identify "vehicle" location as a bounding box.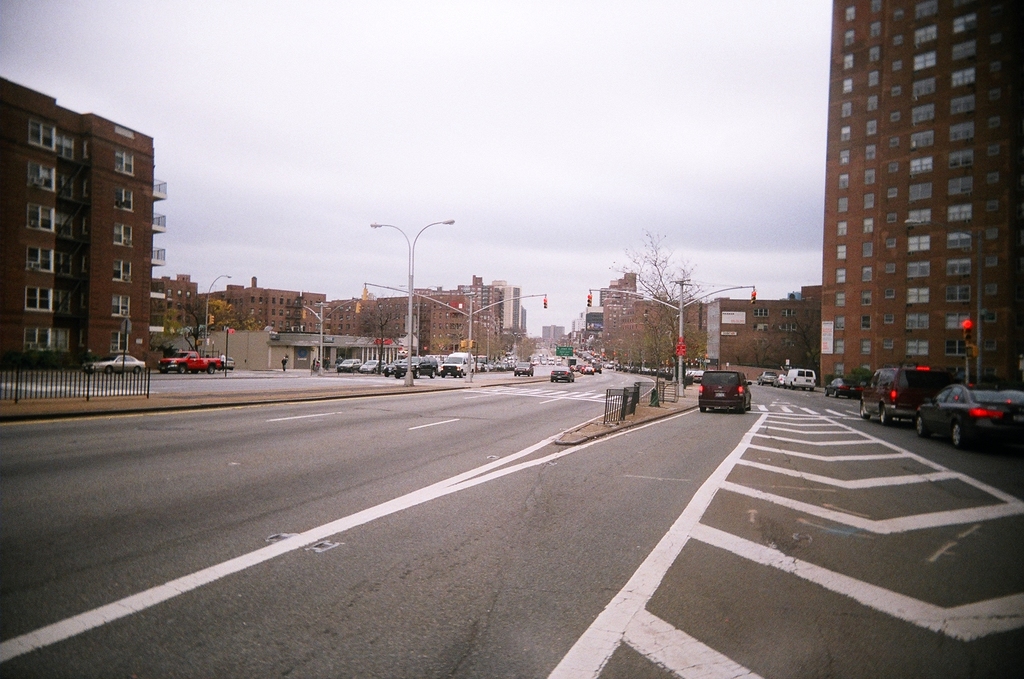
568:355:578:370.
